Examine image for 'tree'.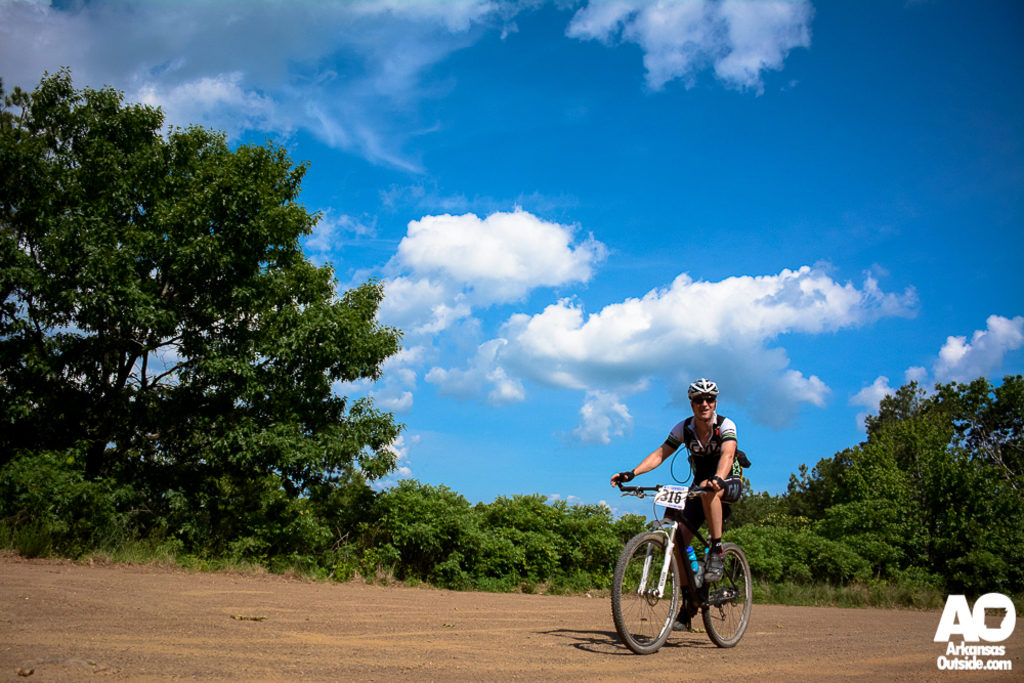
Examination result: bbox(954, 436, 1023, 578).
